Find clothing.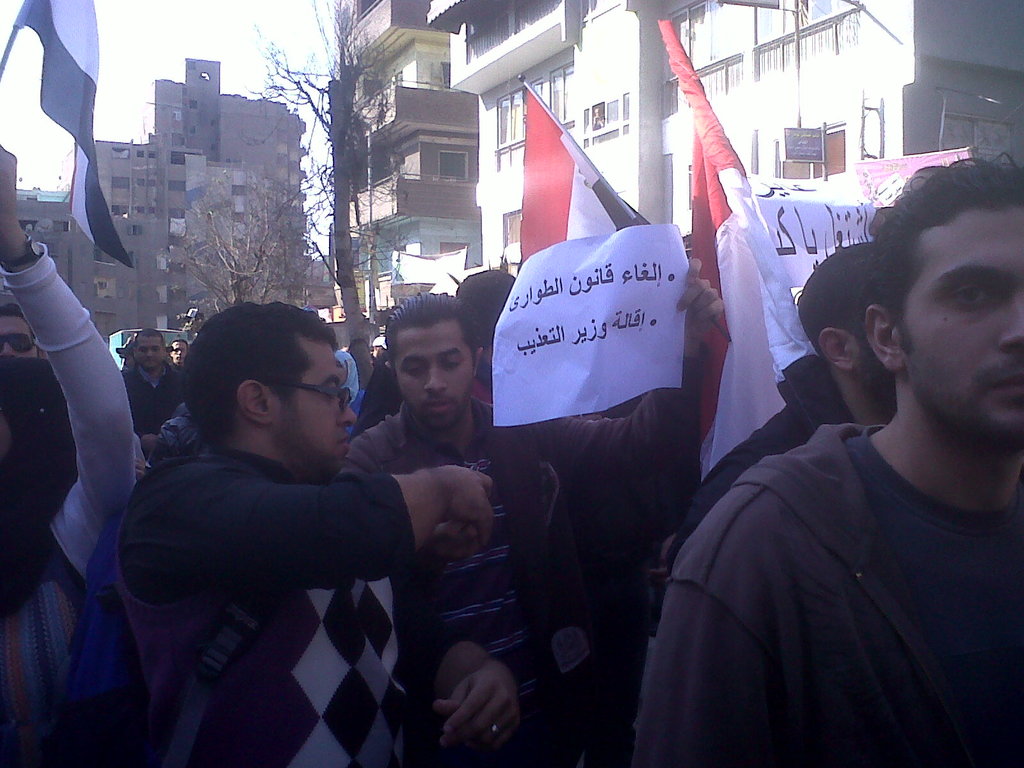
box=[113, 446, 412, 760].
